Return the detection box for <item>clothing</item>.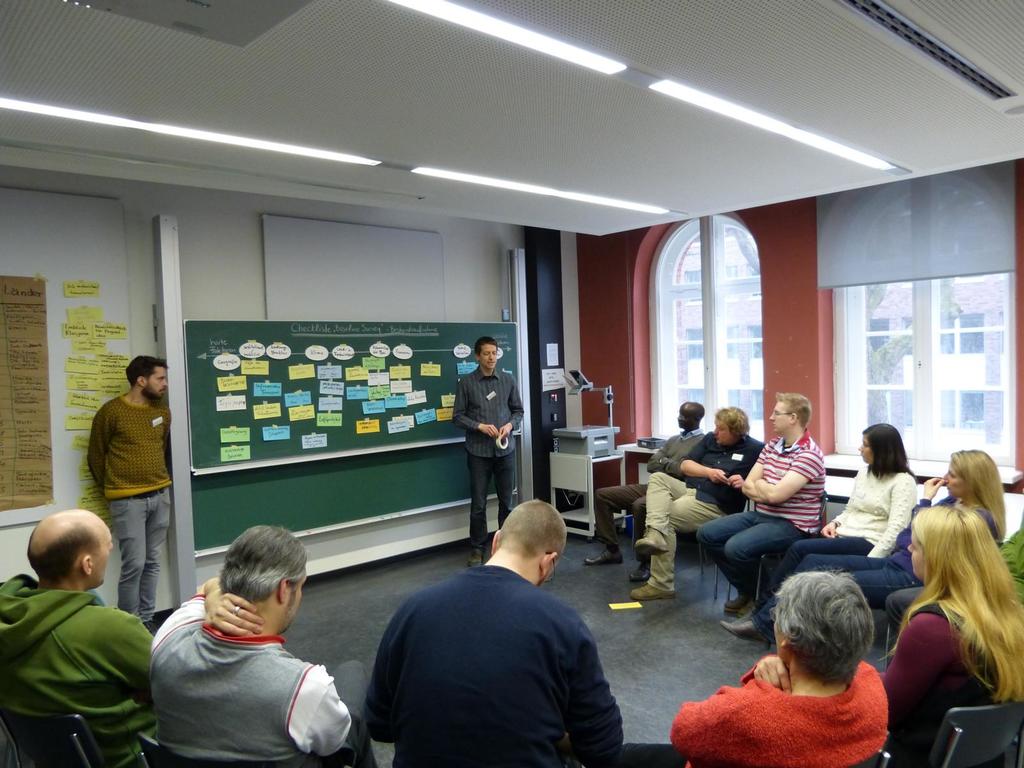
detection(4, 541, 149, 758).
